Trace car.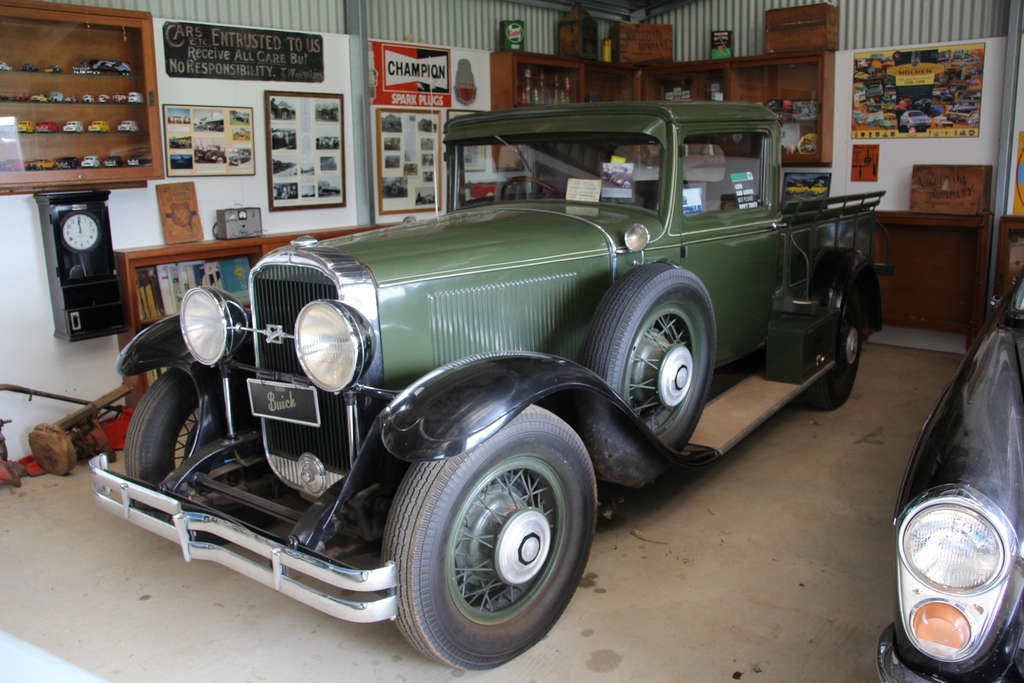
Traced to [808, 183, 828, 195].
